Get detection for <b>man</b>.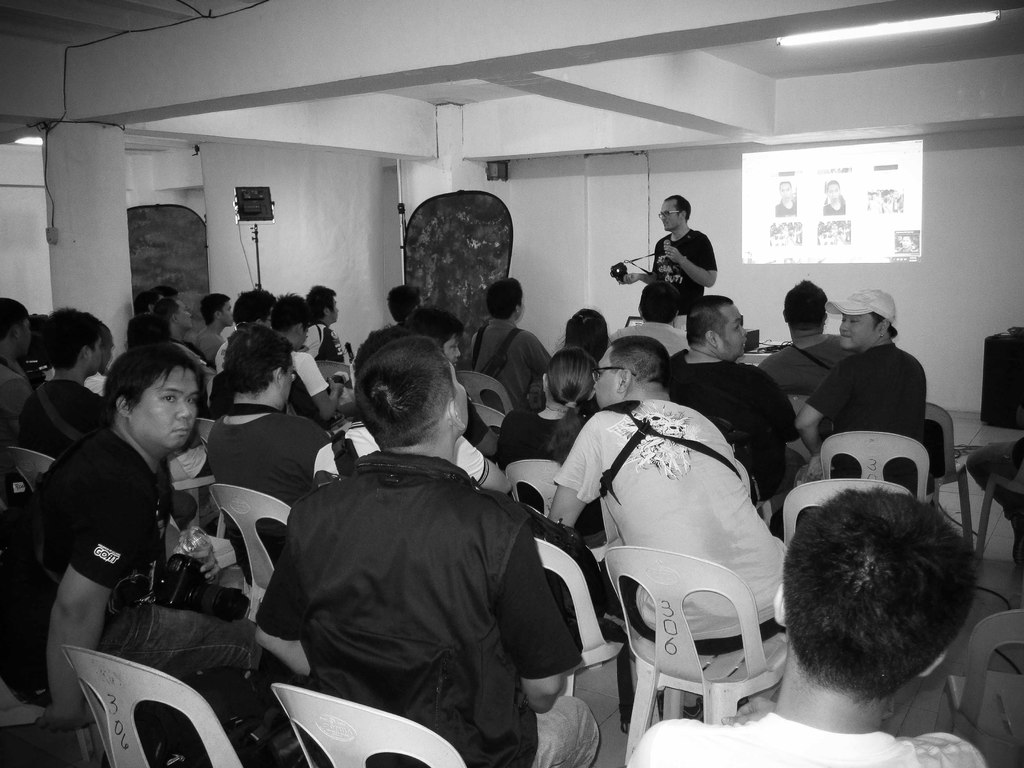
Detection: <box>20,305,216,518</box>.
